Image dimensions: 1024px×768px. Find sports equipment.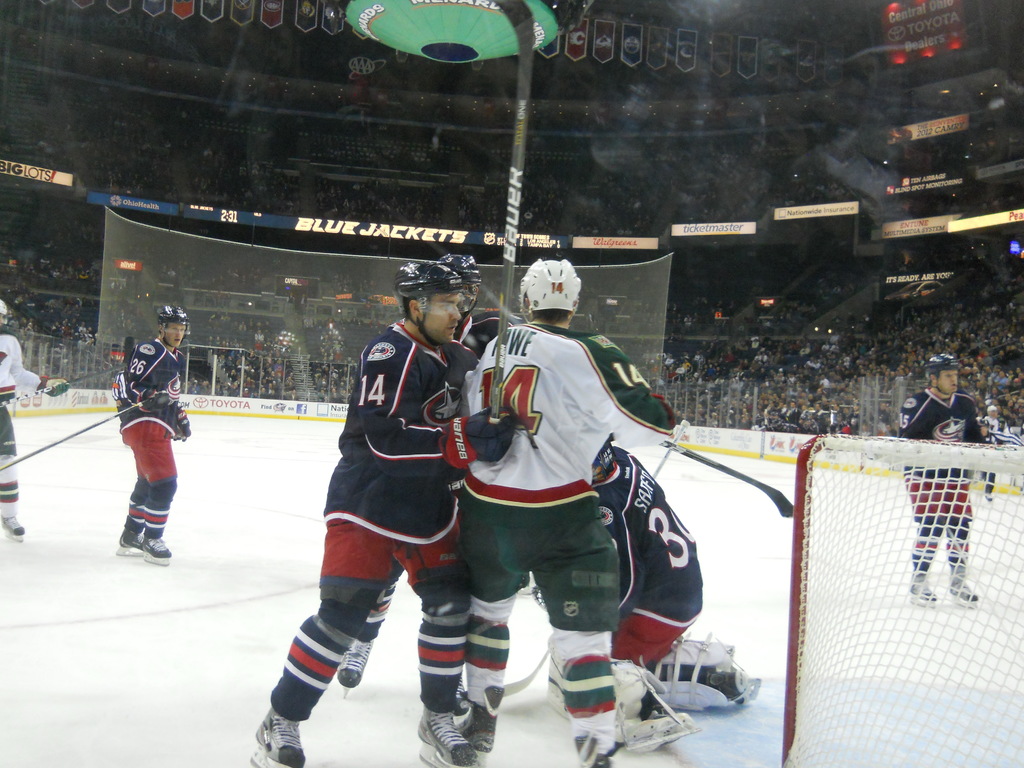
{"left": 159, "top": 305, "right": 189, "bottom": 346}.
